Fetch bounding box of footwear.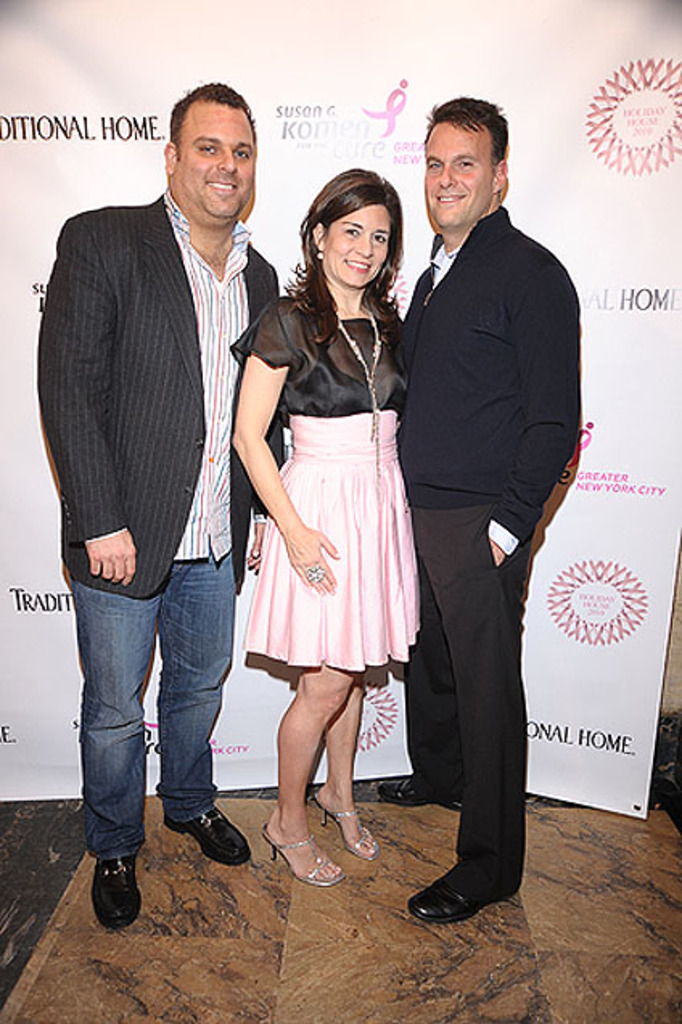
Bbox: x1=88 y1=852 x2=145 y2=932.
